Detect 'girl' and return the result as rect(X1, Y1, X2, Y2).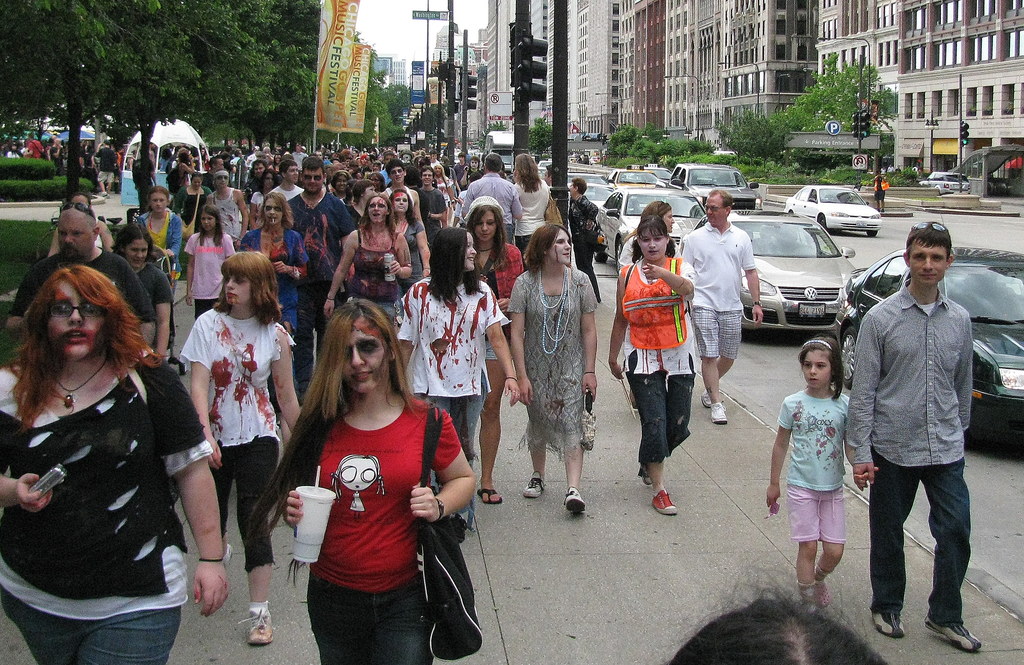
rect(610, 219, 695, 518).
